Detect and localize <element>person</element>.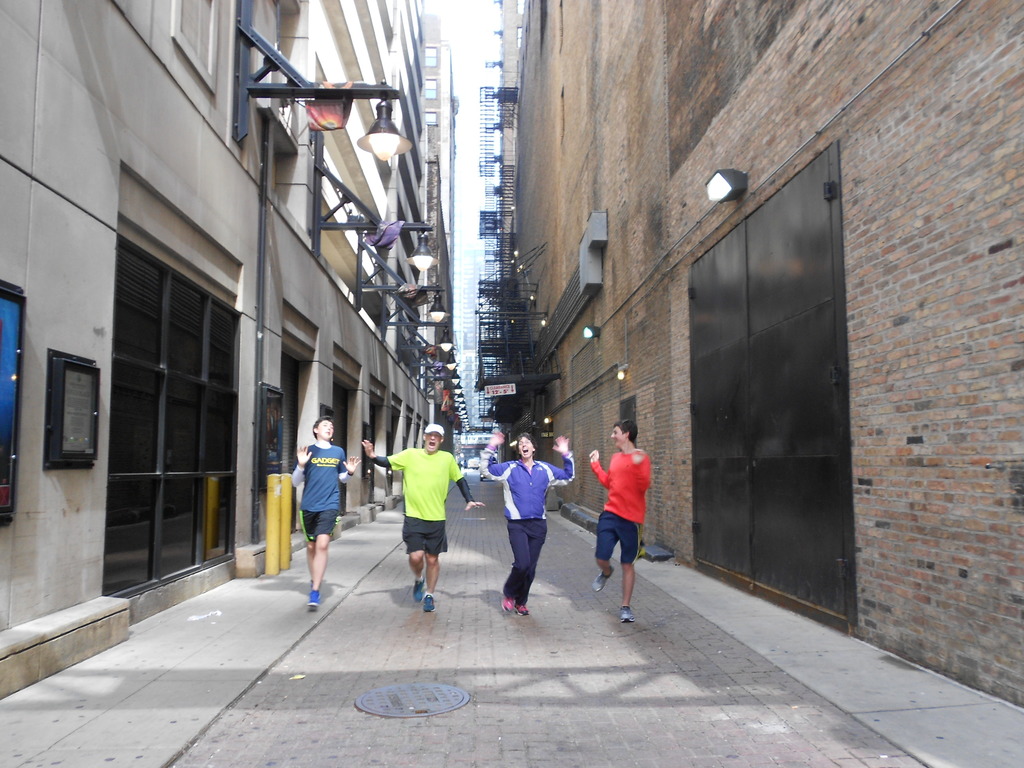
Localized at (589, 419, 652, 620).
